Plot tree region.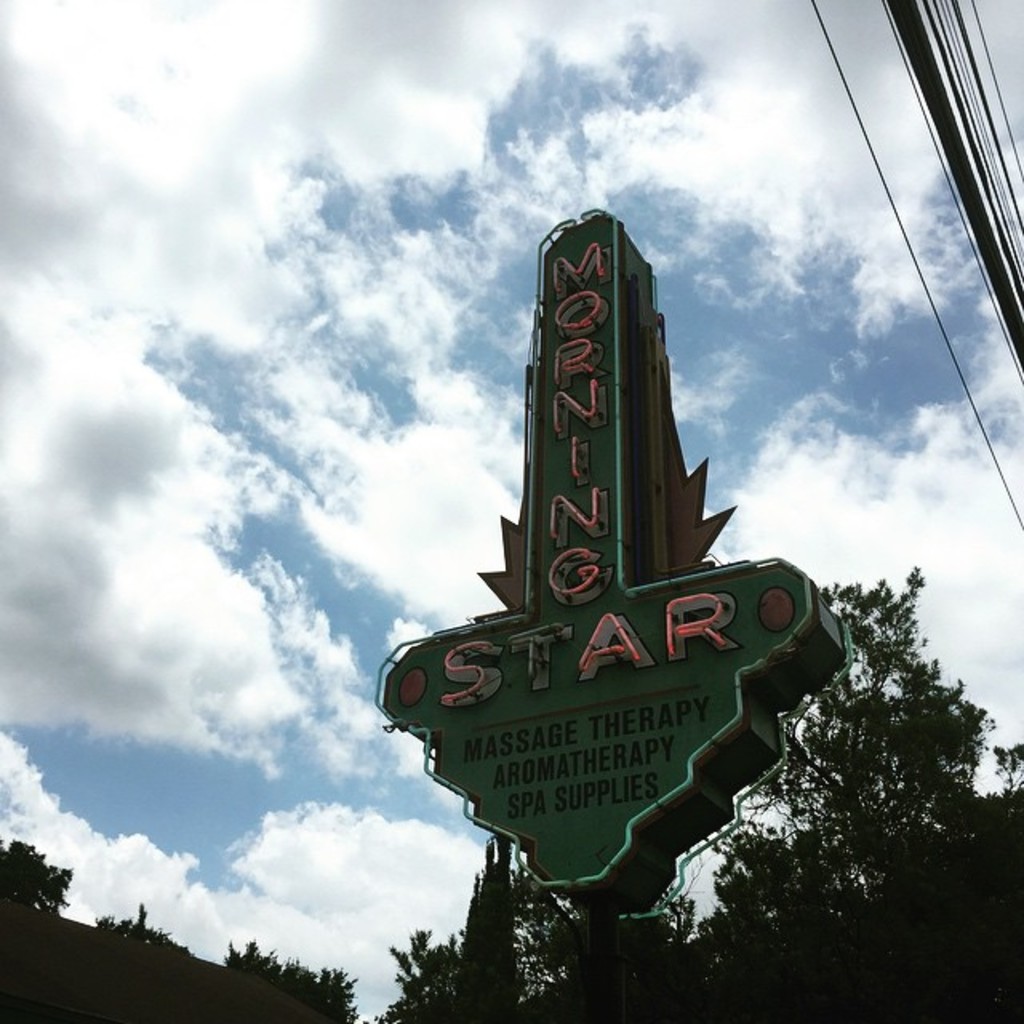
Plotted at crop(214, 930, 368, 1022).
